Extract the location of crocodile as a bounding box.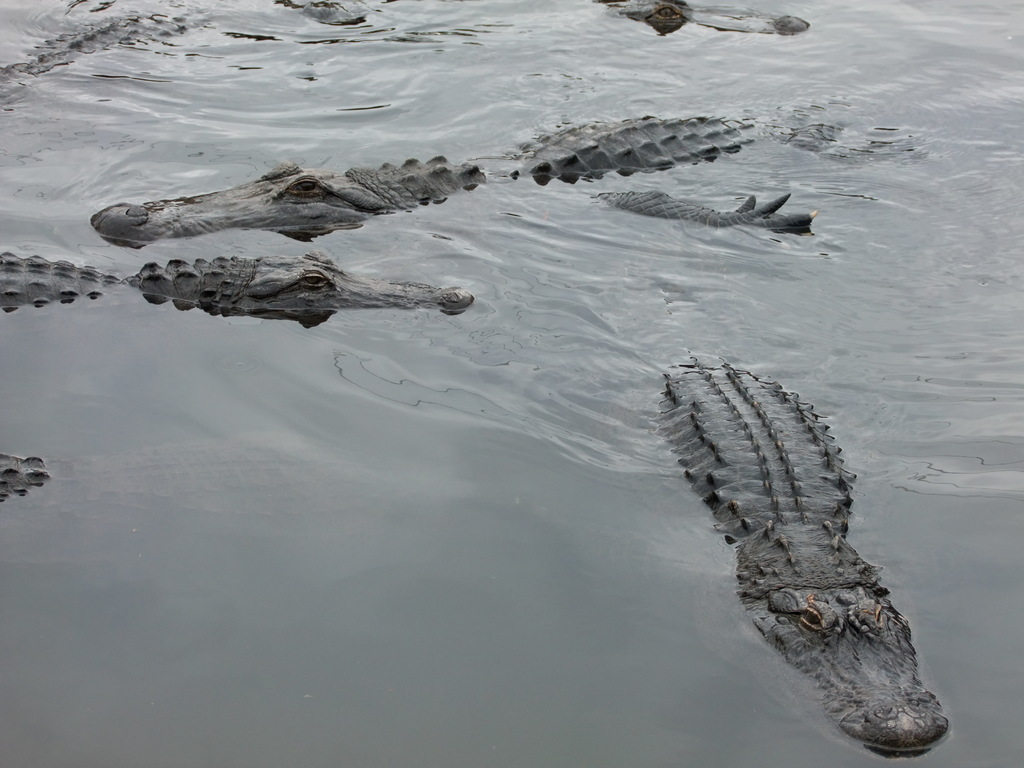
{"x1": 90, "y1": 114, "x2": 816, "y2": 234}.
